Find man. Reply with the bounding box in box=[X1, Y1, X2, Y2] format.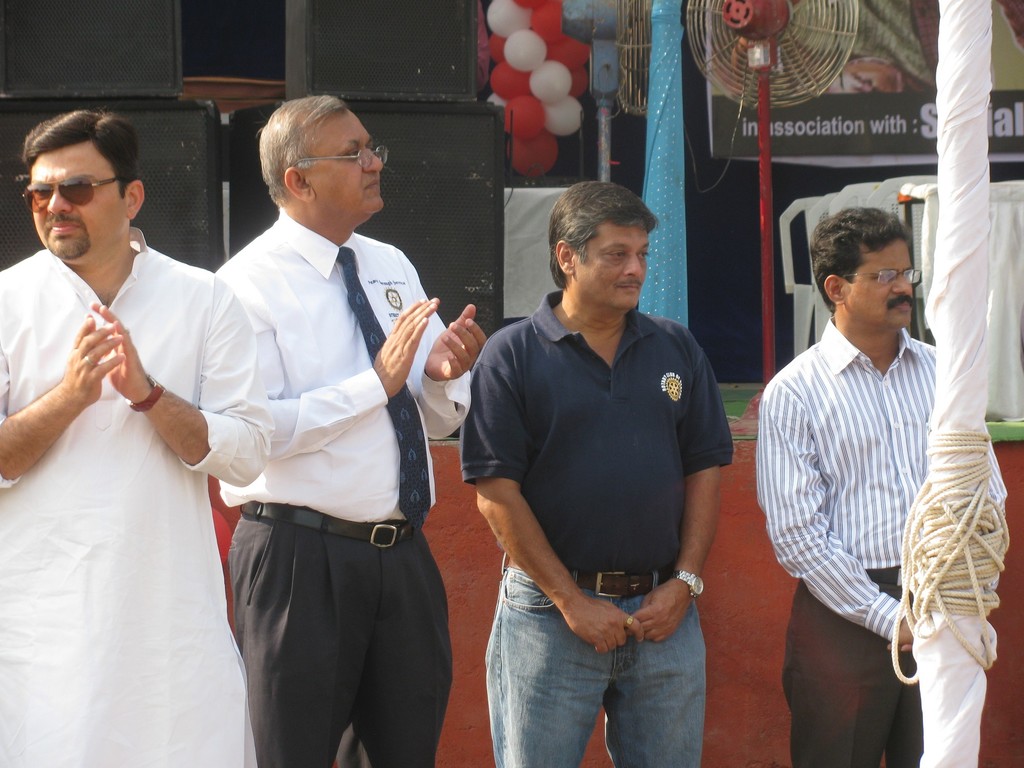
box=[753, 201, 1017, 765].
